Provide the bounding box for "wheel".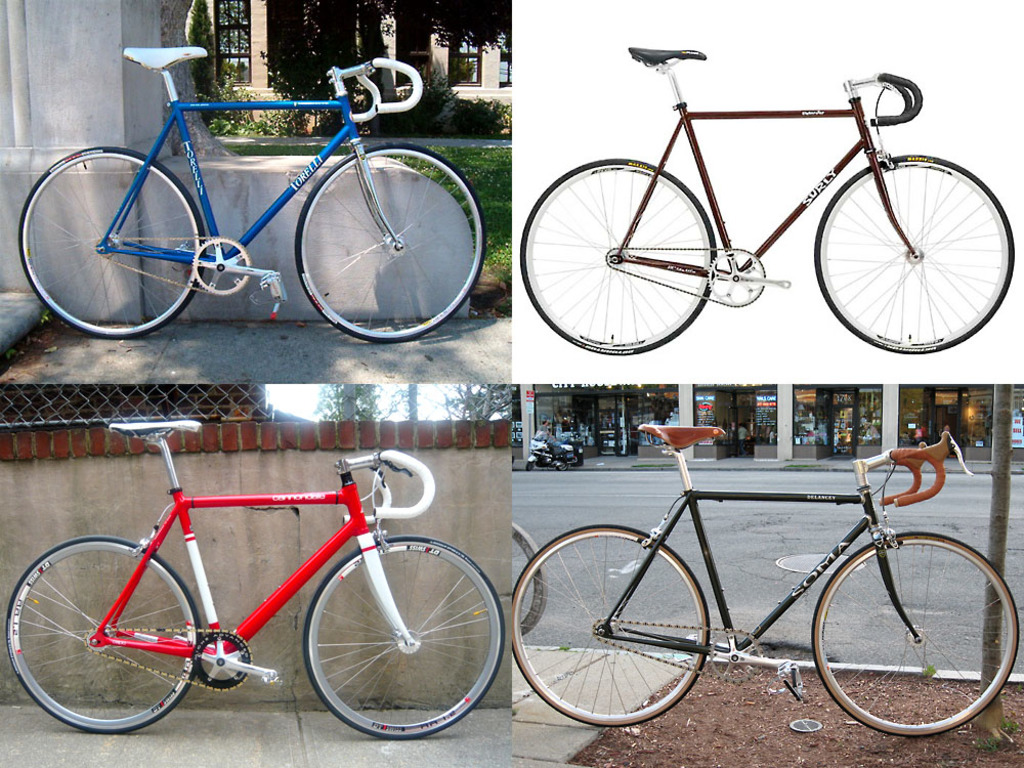
BBox(515, 153, 717, 360).
